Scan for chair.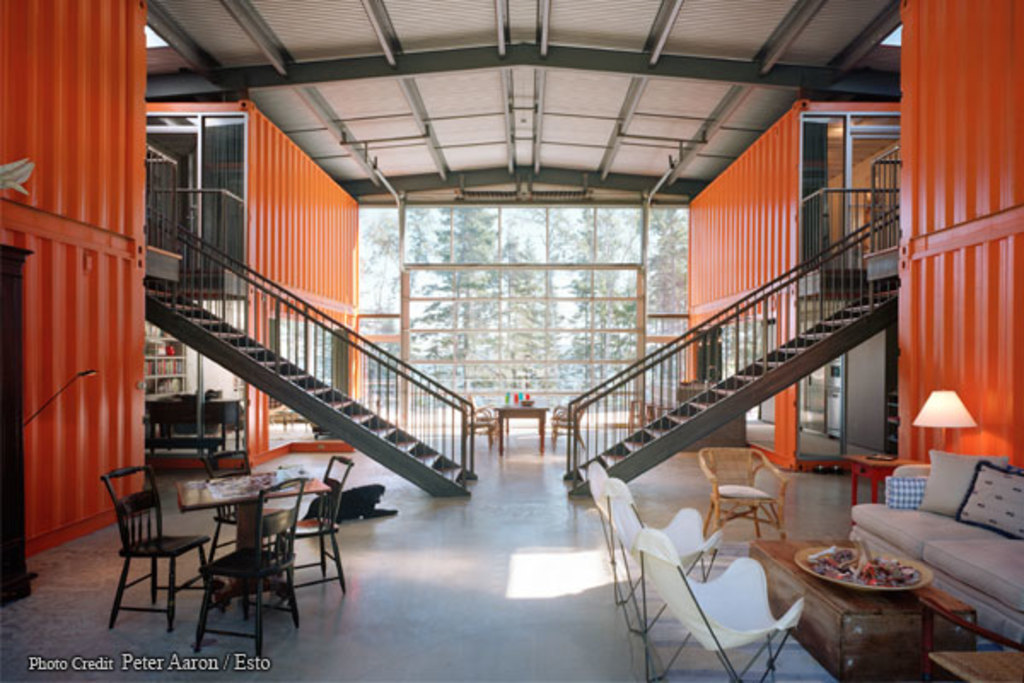
Scan result: 700/444/790/550.
